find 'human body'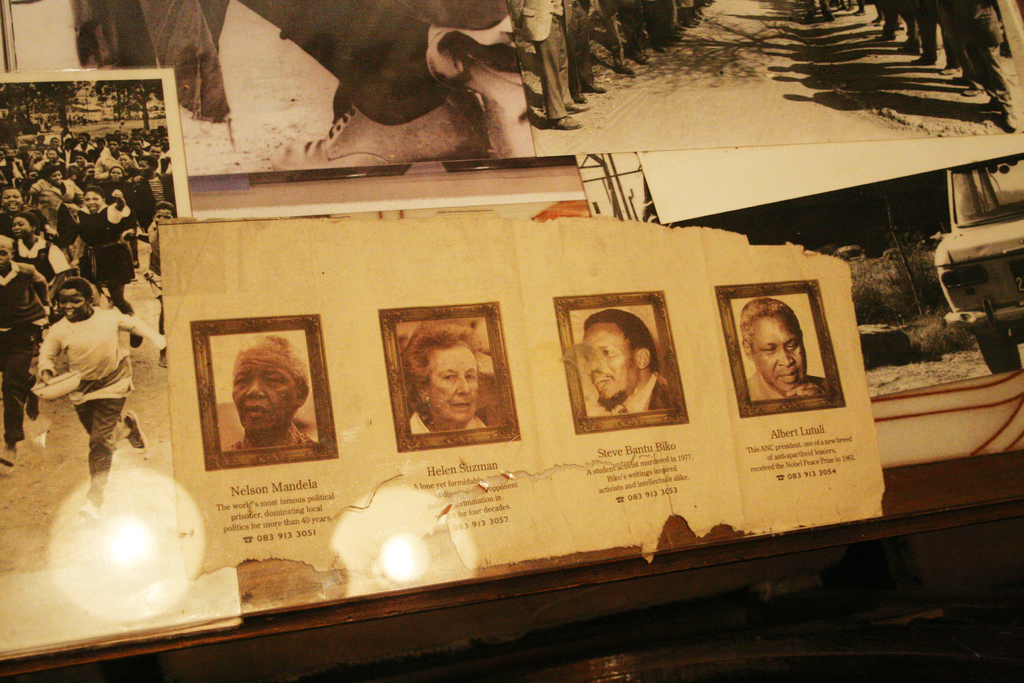
742/372/826/400
